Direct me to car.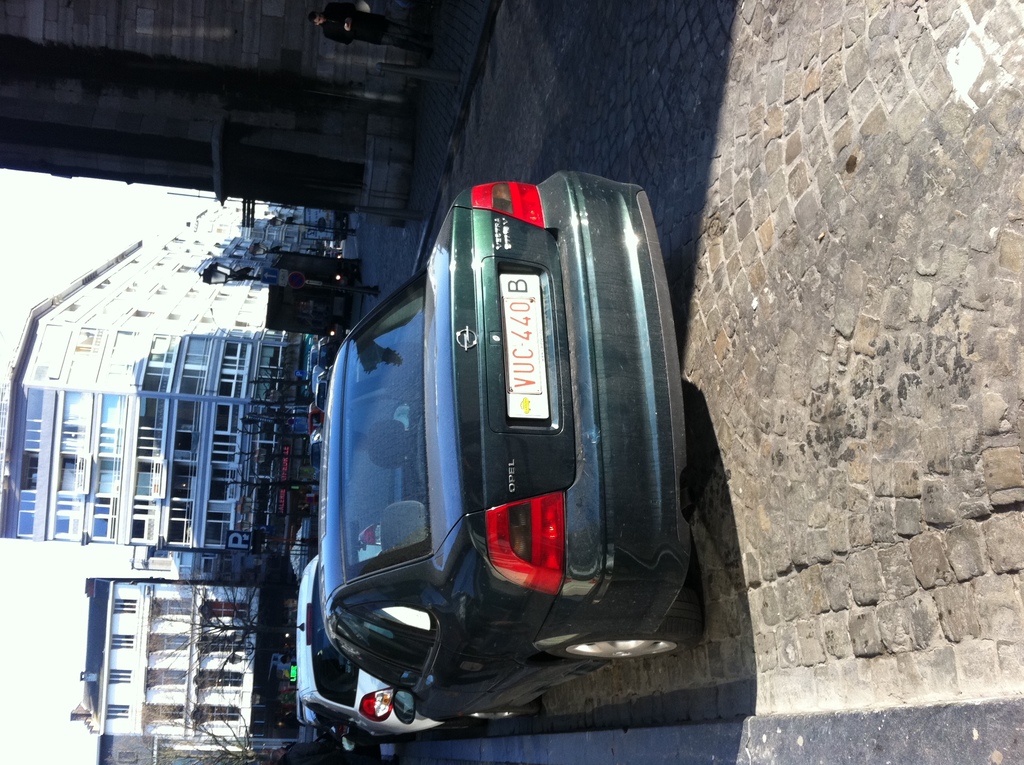
Direction: pyautogui.locateOnScreen(290, 568, 428, 741).
